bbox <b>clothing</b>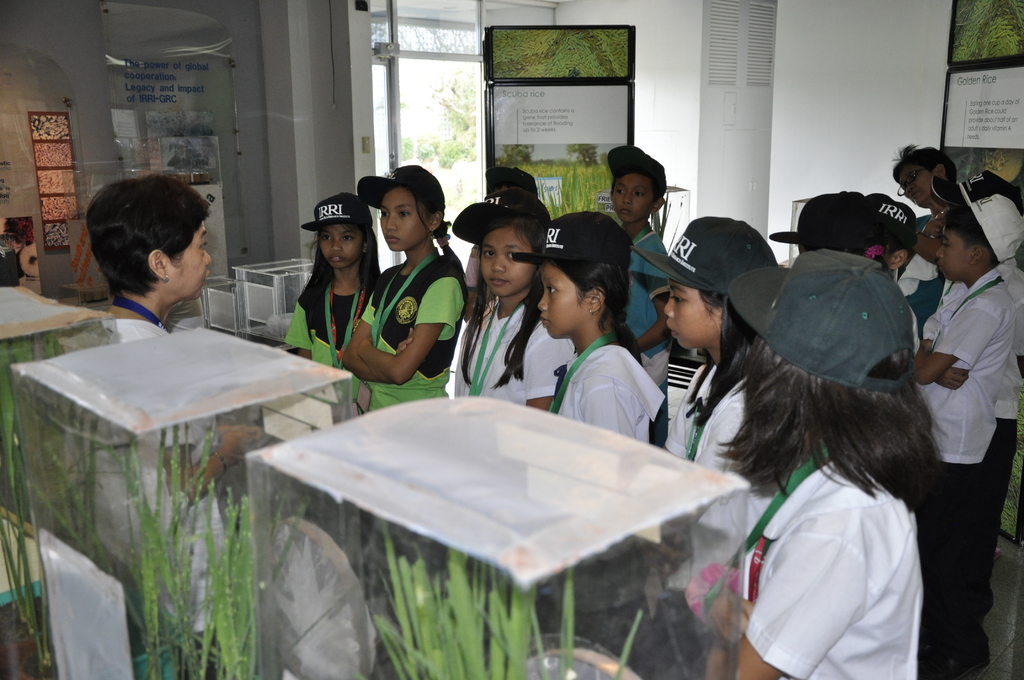
box=[0, 245, 23, 289]
